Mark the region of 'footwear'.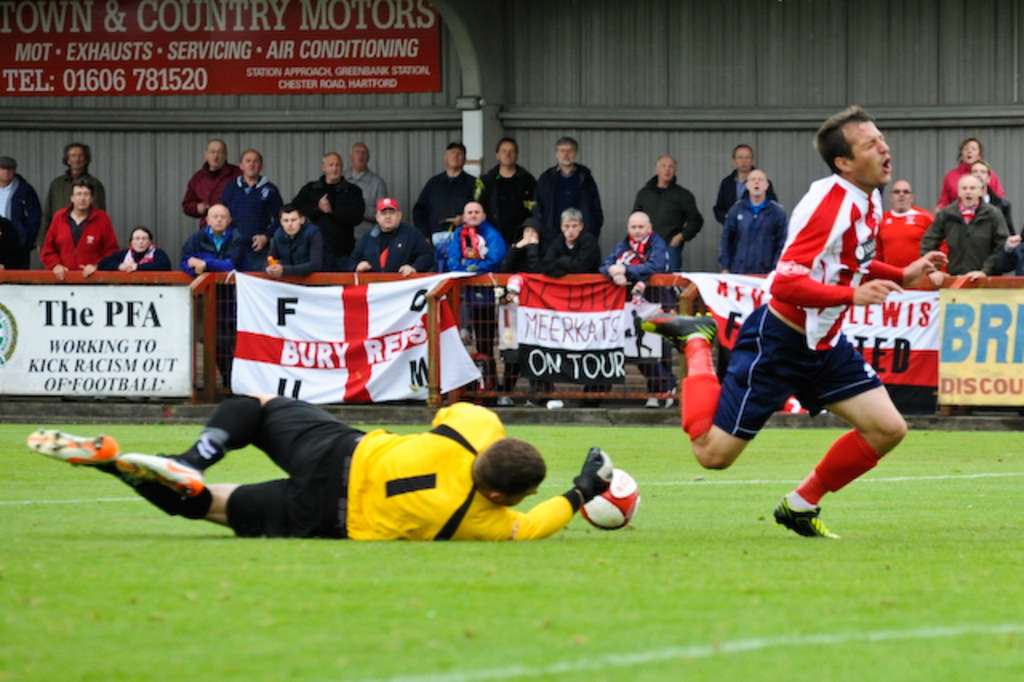
Region: BBox(781, 487, 851, 541).
